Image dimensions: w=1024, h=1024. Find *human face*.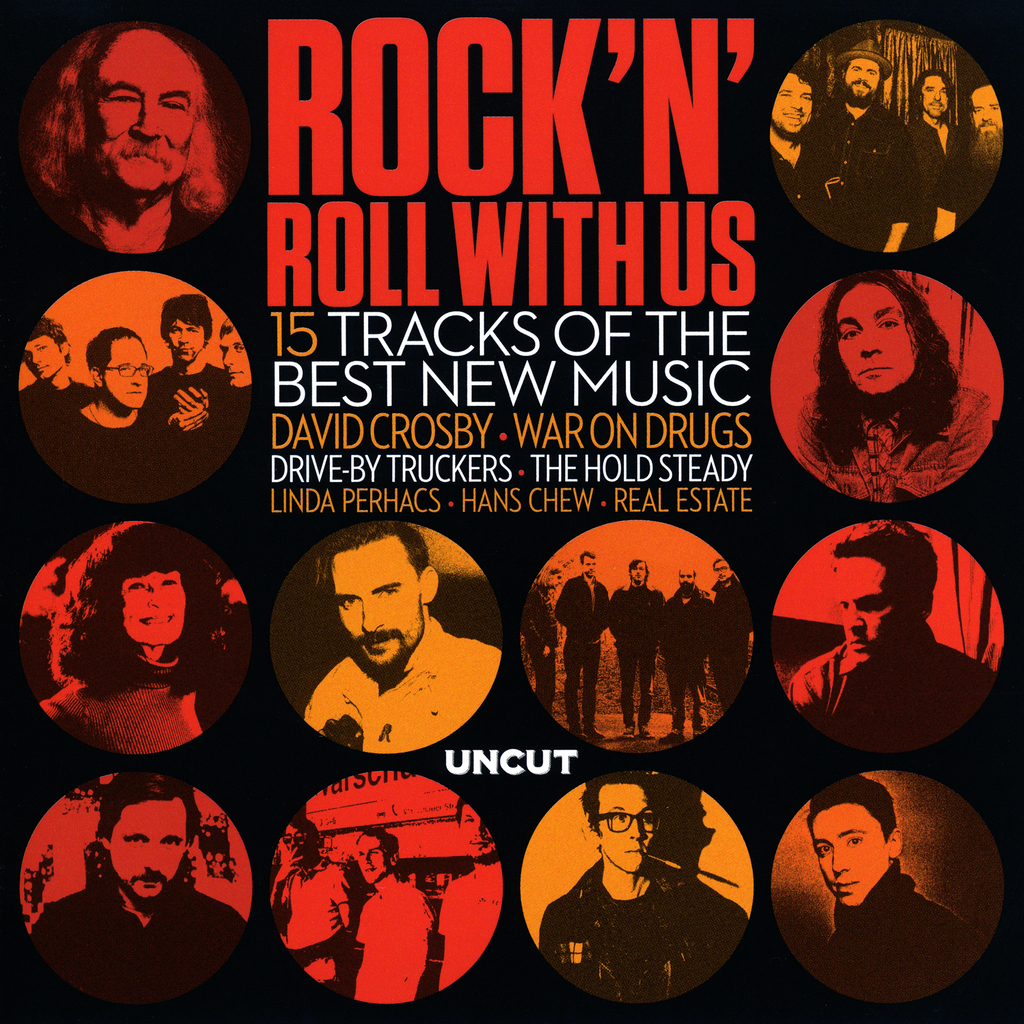
[806,801,886,904].
